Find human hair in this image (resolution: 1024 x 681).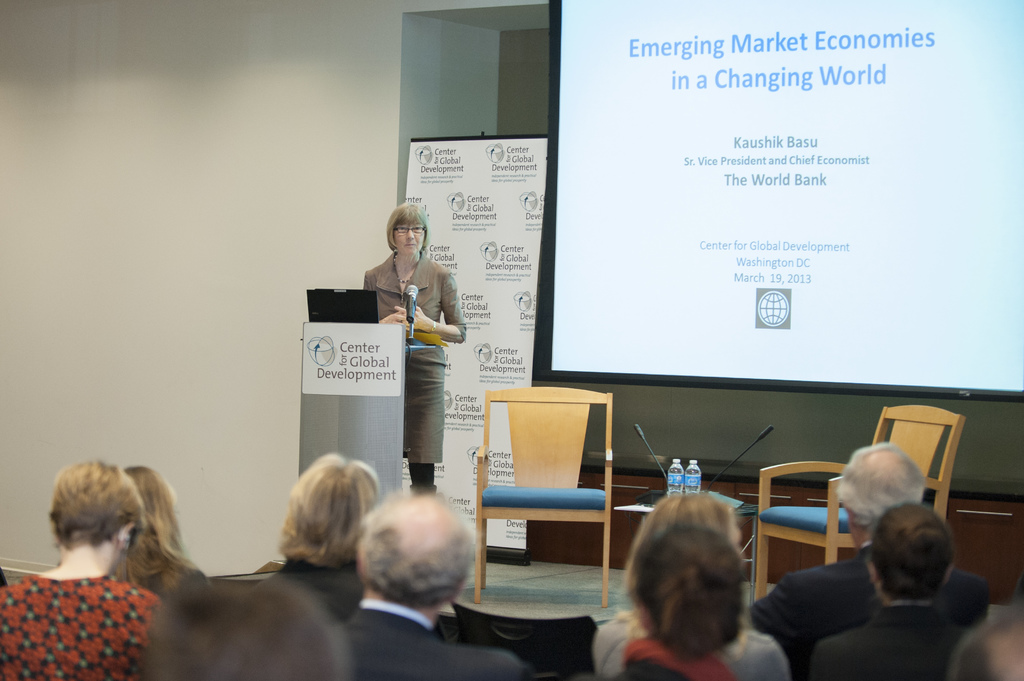
(left=385, top=202, right=431, bottom=251).
